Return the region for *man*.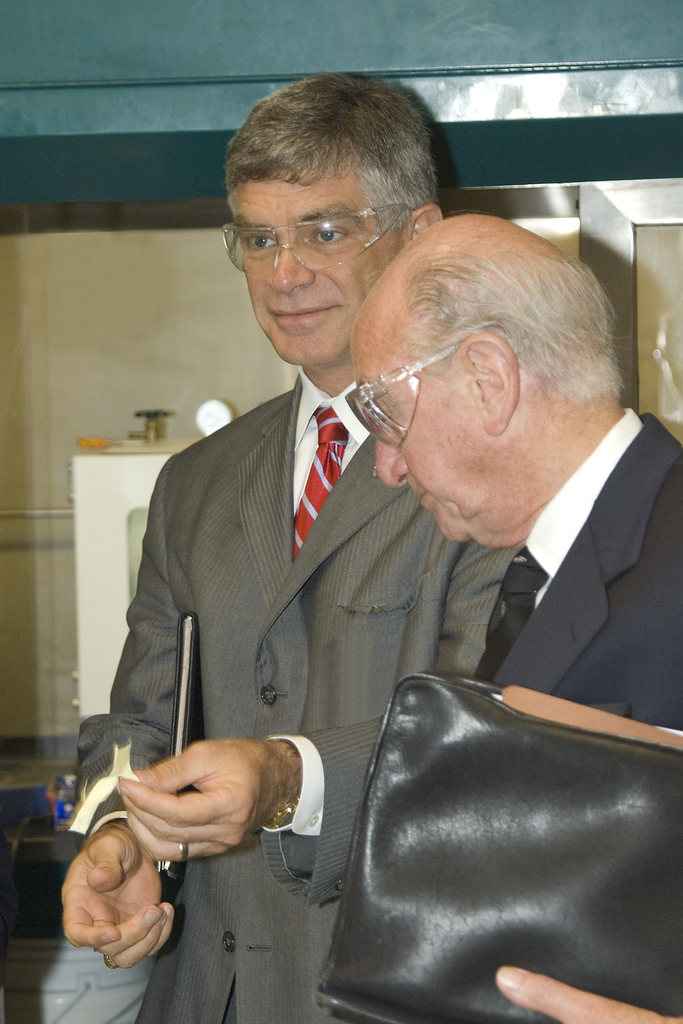
[x1=344, y1=211, x2=682, y2=1023].
